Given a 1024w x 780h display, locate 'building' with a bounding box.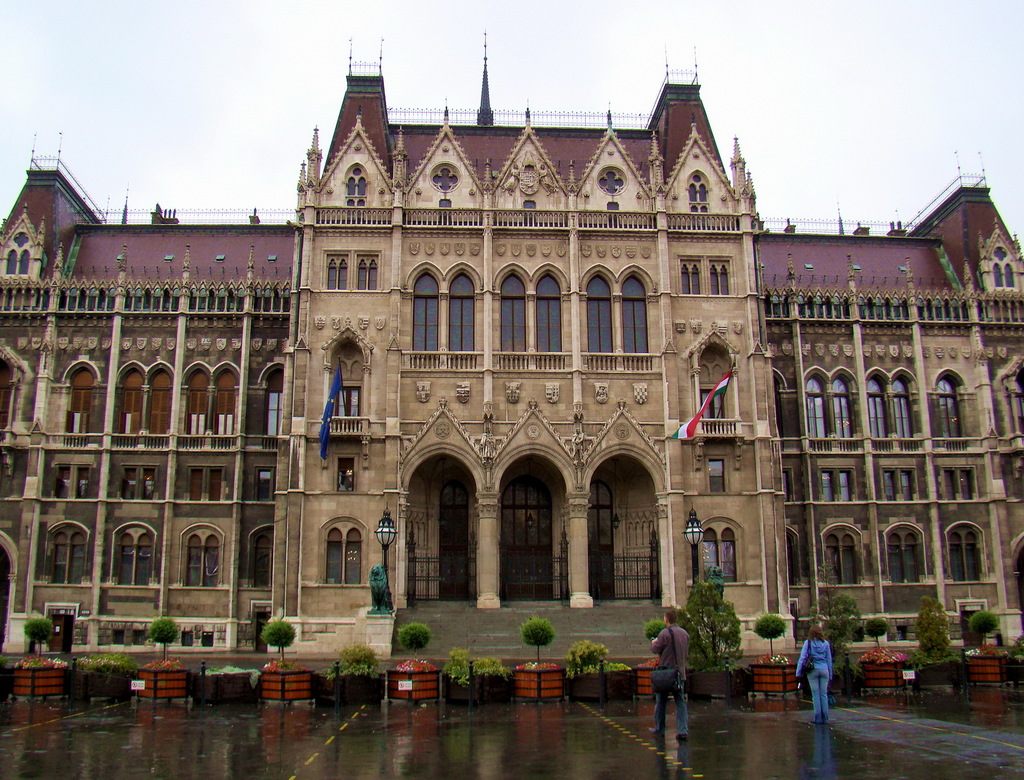
Located: locate(0, 29, 1023, 663).
